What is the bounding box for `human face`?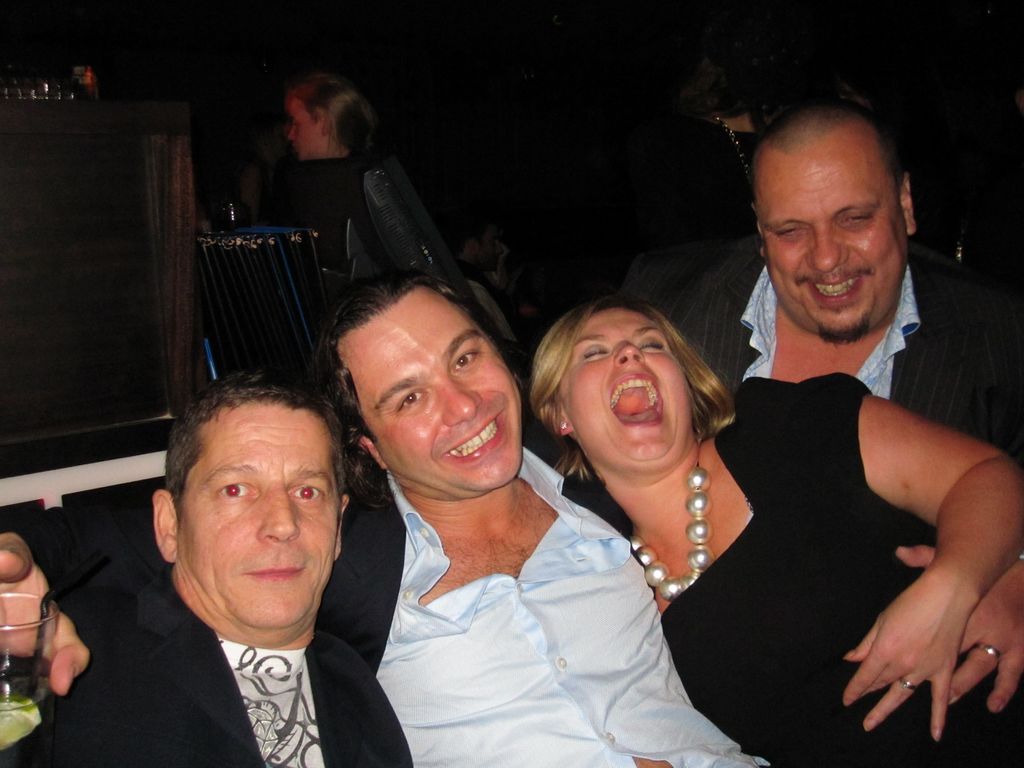
(558, 307, 698, 474).
